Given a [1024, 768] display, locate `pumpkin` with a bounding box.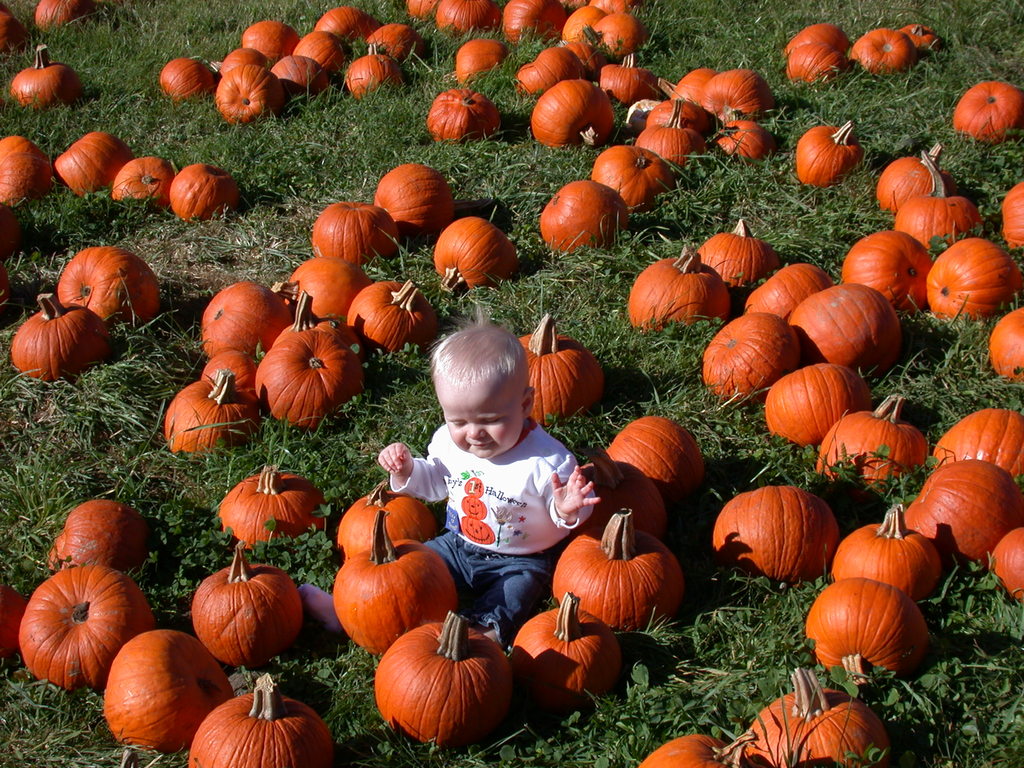
Located: BBox(1004, 181, 1023, 252).
